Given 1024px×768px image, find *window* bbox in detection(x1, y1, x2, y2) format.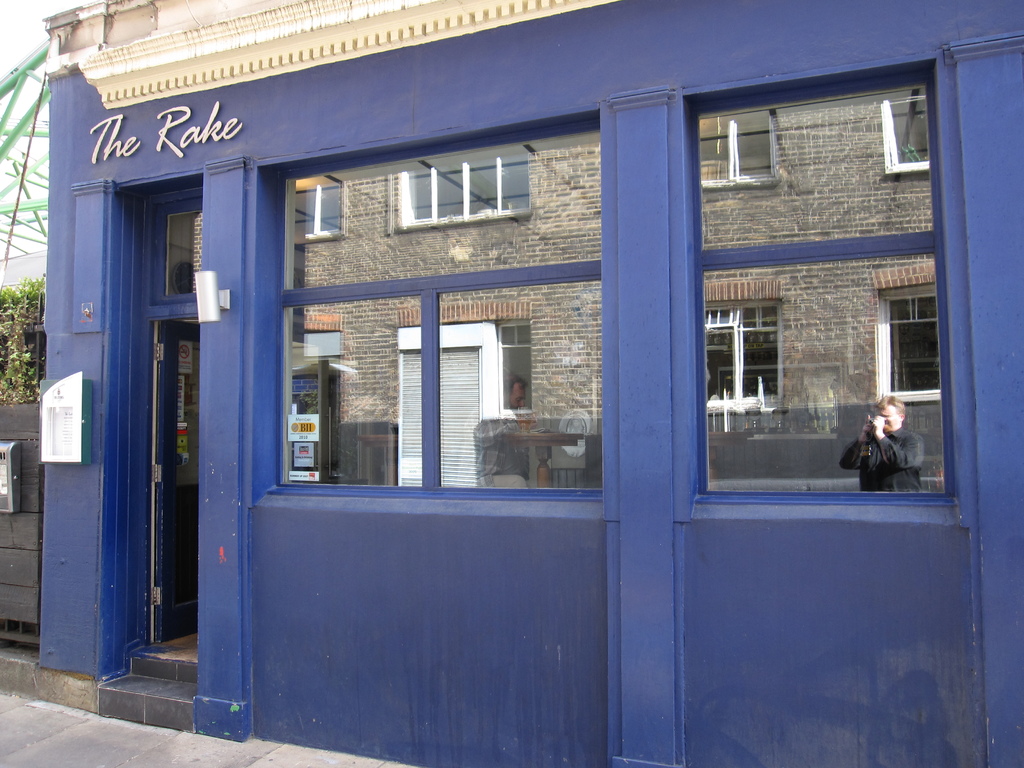
detection(661, 59, 967, 525).
